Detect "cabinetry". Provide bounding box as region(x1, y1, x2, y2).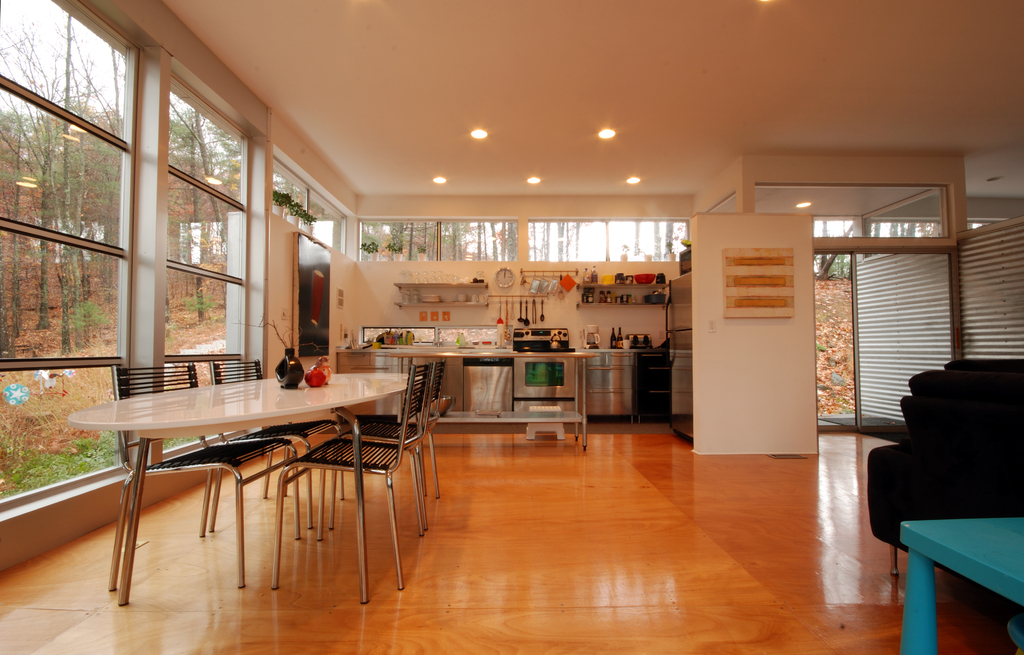
region(523, 352, 579, 413).
